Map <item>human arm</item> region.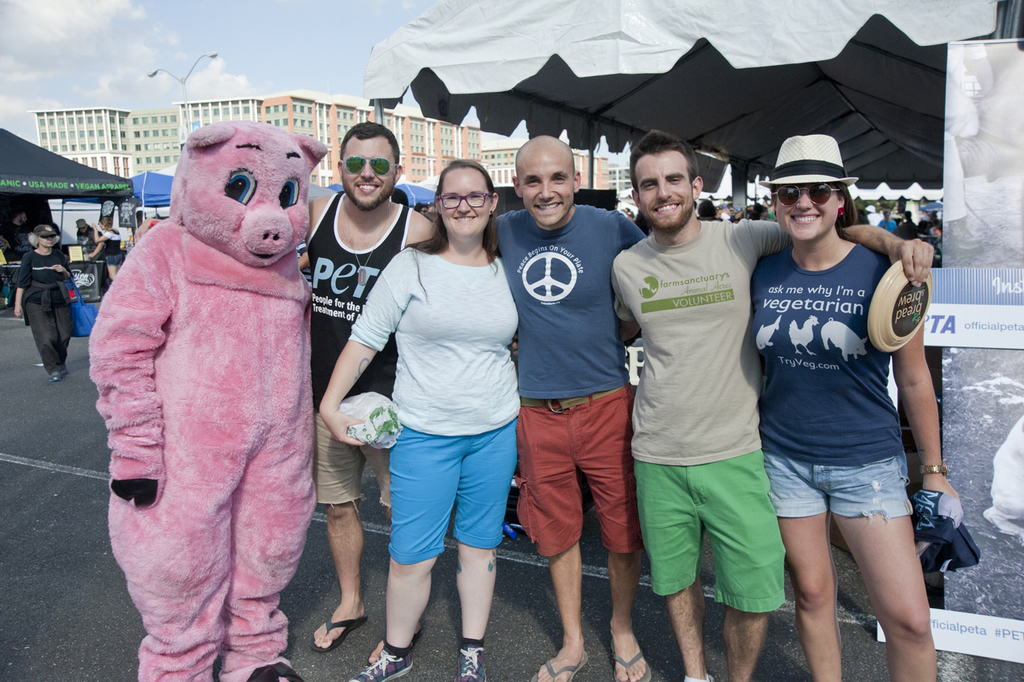
Mapped to x1=87 y1=235 x2=106 y2=256.
